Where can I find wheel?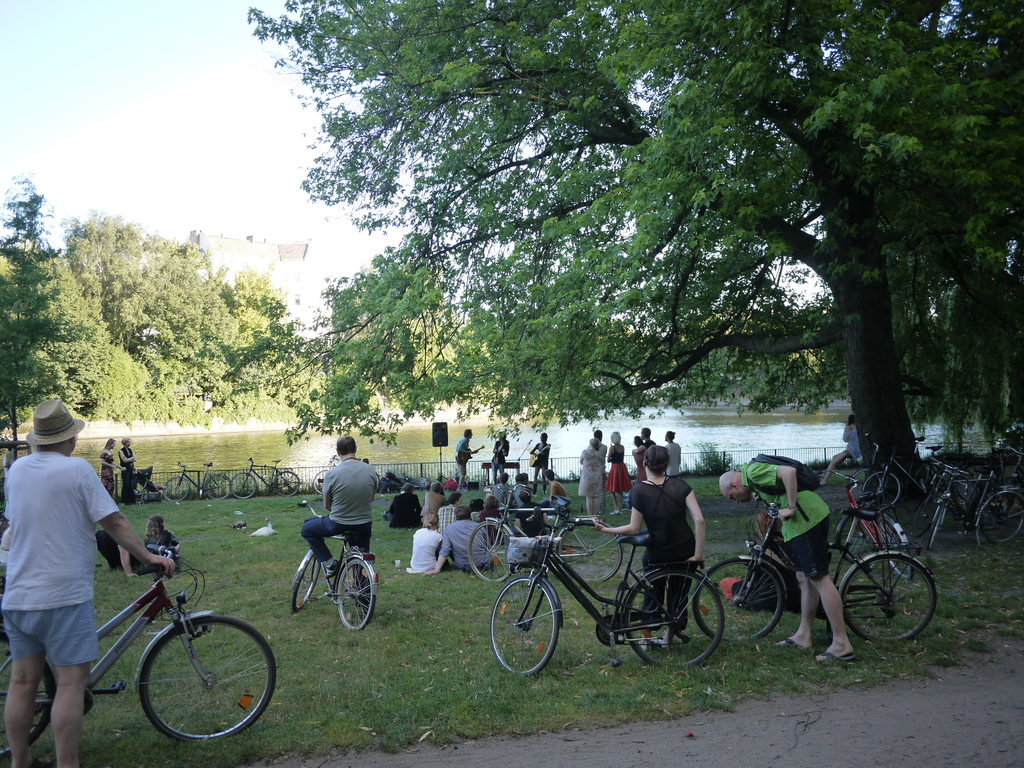
You can find it at 923,506,949,553.
